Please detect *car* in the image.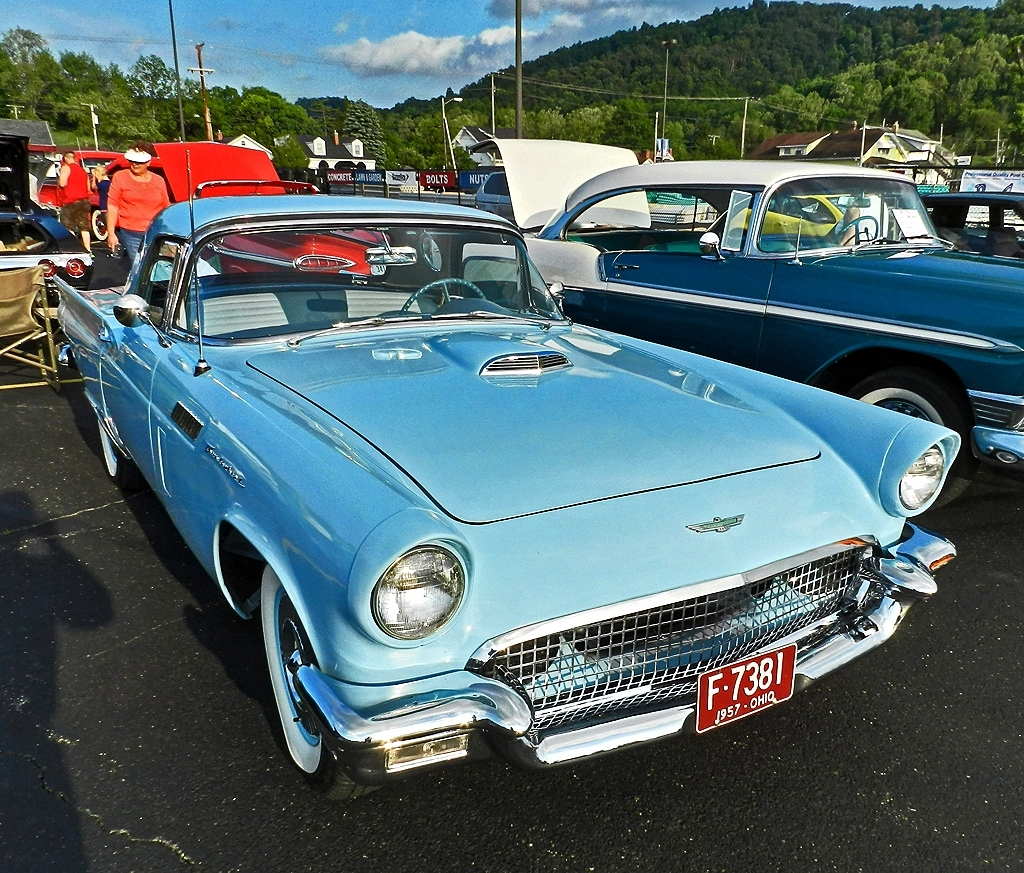
crop(0, 160, 138, 339).
